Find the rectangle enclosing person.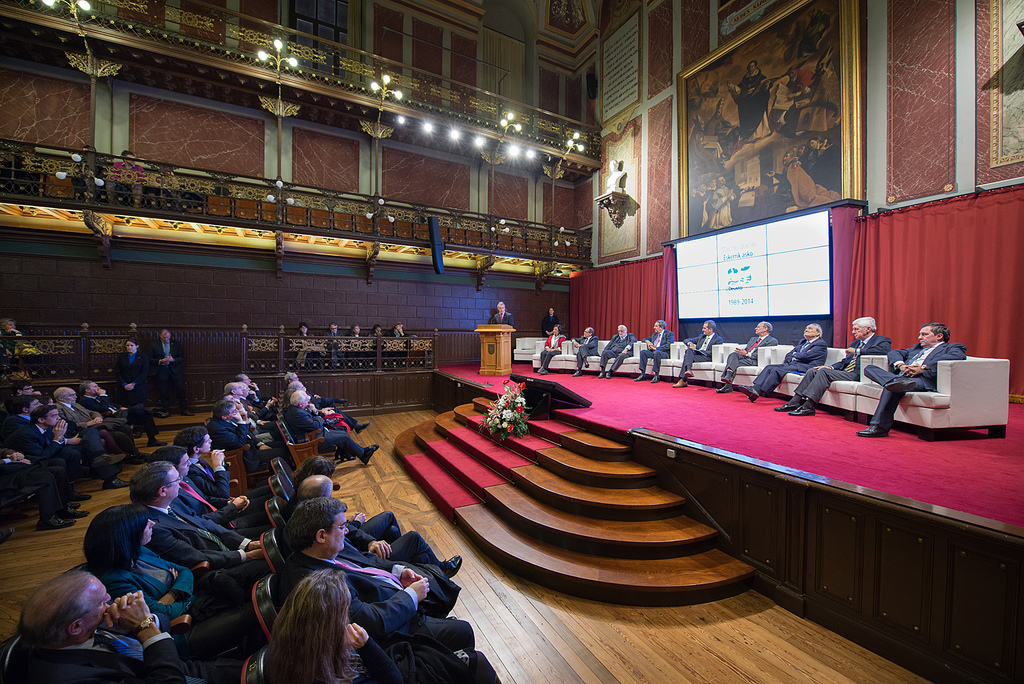
292, 320, 320, 364.
